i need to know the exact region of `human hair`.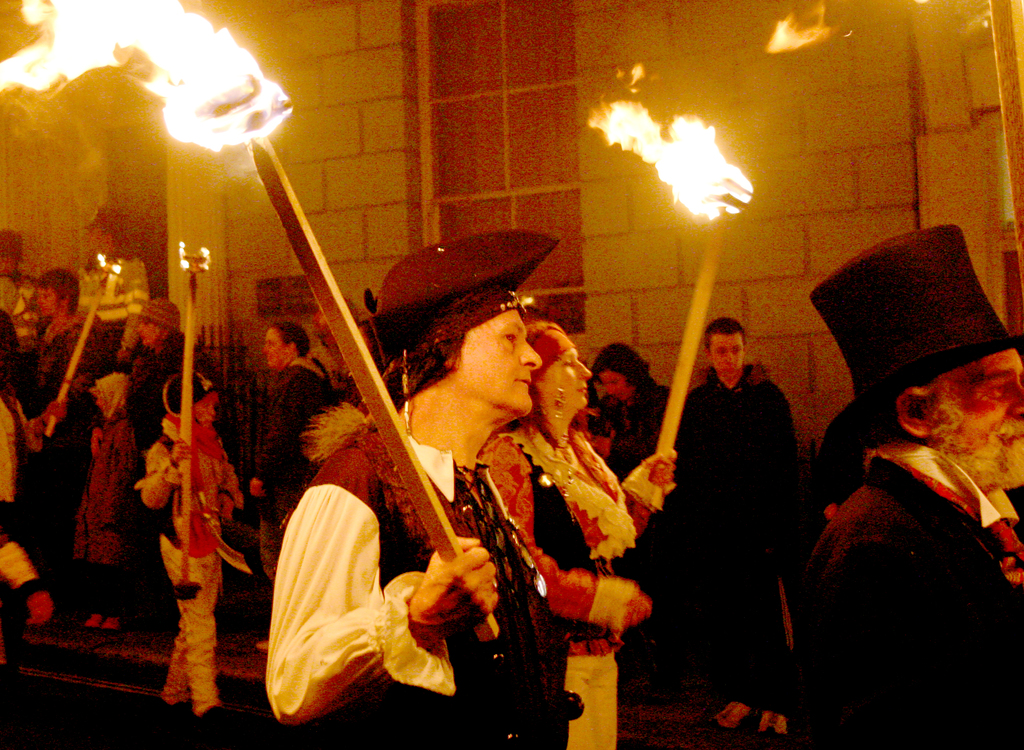
Region: [x1=36, y1=264, x2=76, y2=317].
